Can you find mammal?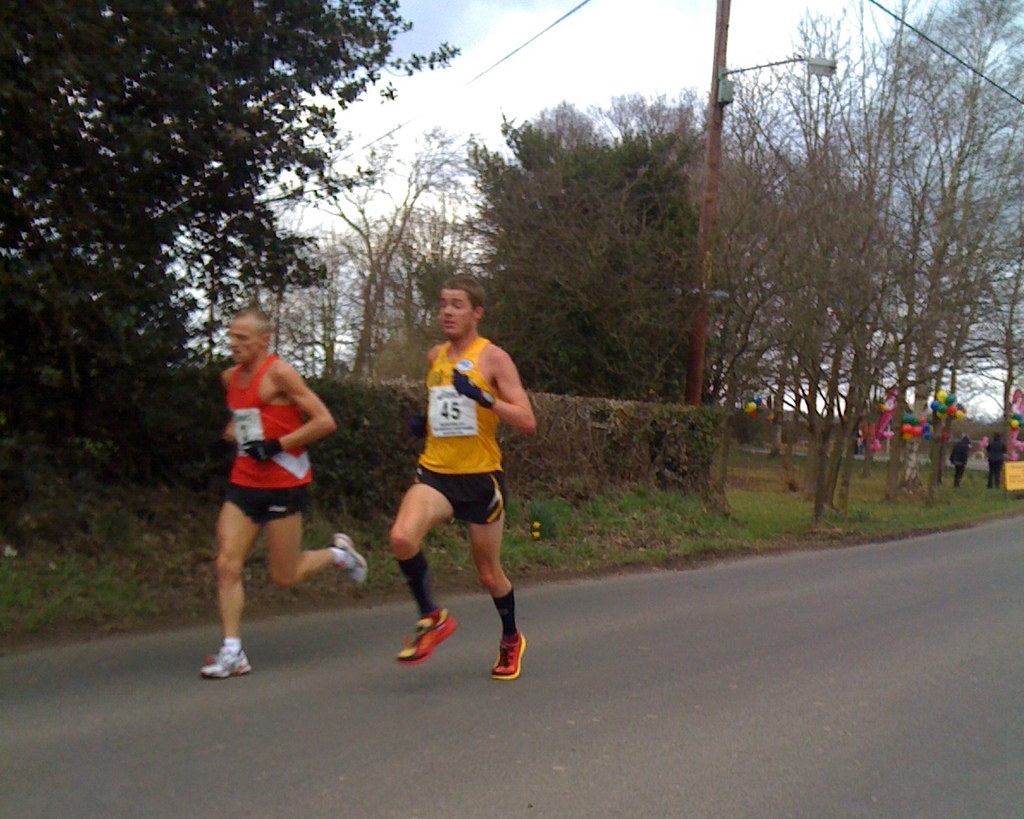
Yes, bounding box: l=986, t=432, r=1008, b=488.
